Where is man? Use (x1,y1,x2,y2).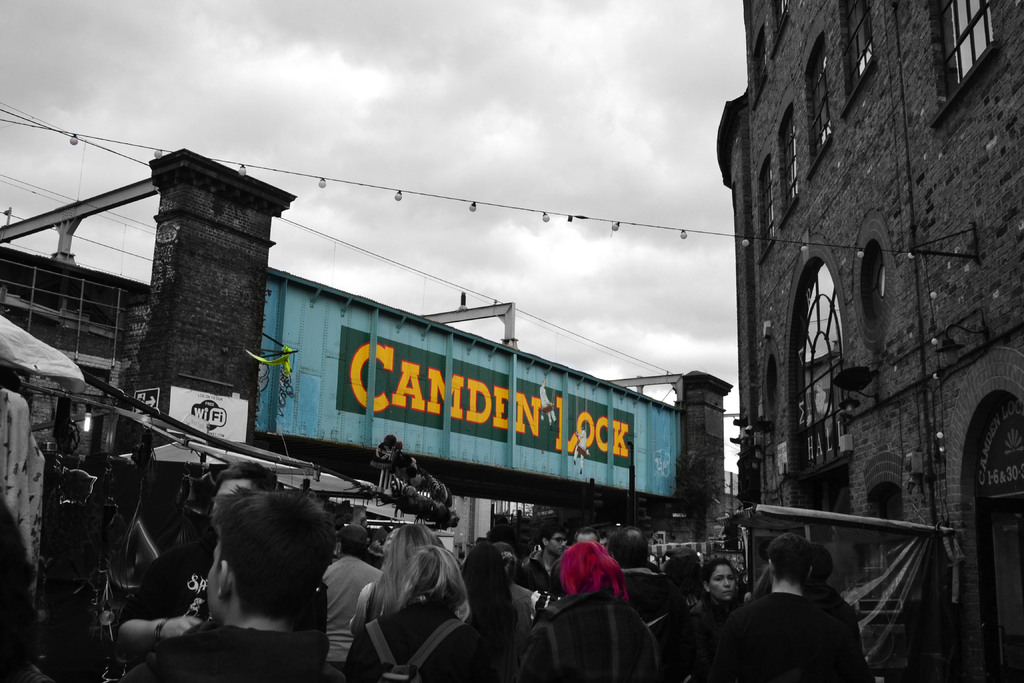
(572,525,601,545).
